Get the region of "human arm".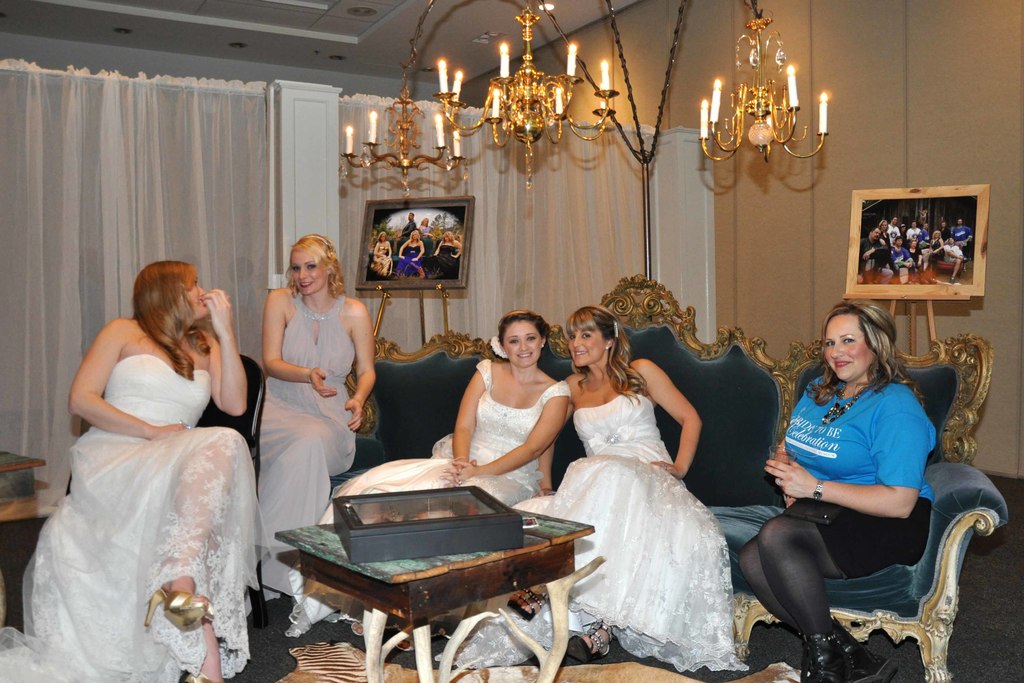
box=[862, 235, 890, 260].
